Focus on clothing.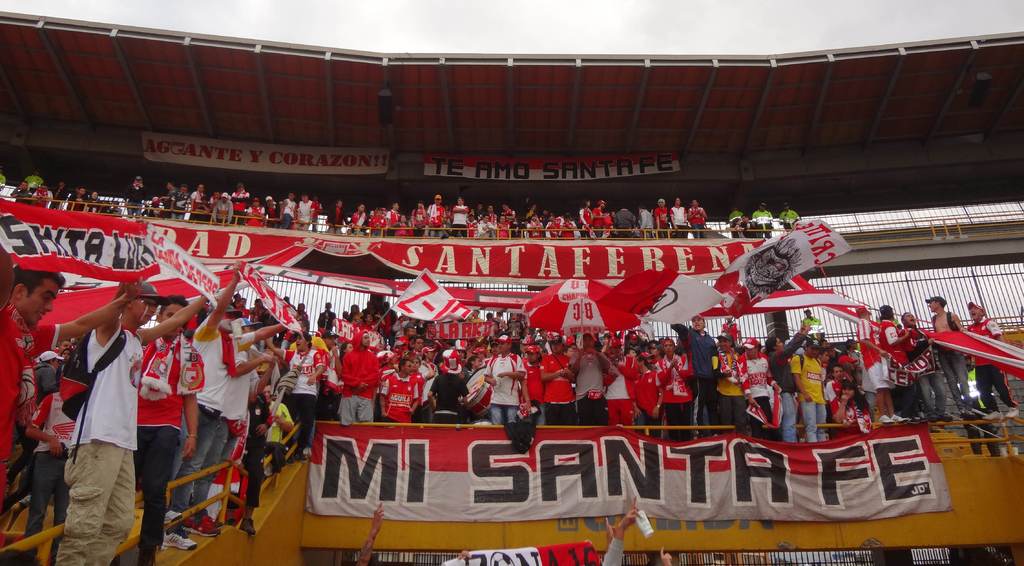
Focused at (x1=519, y1=355, x2=541, y2=421).
